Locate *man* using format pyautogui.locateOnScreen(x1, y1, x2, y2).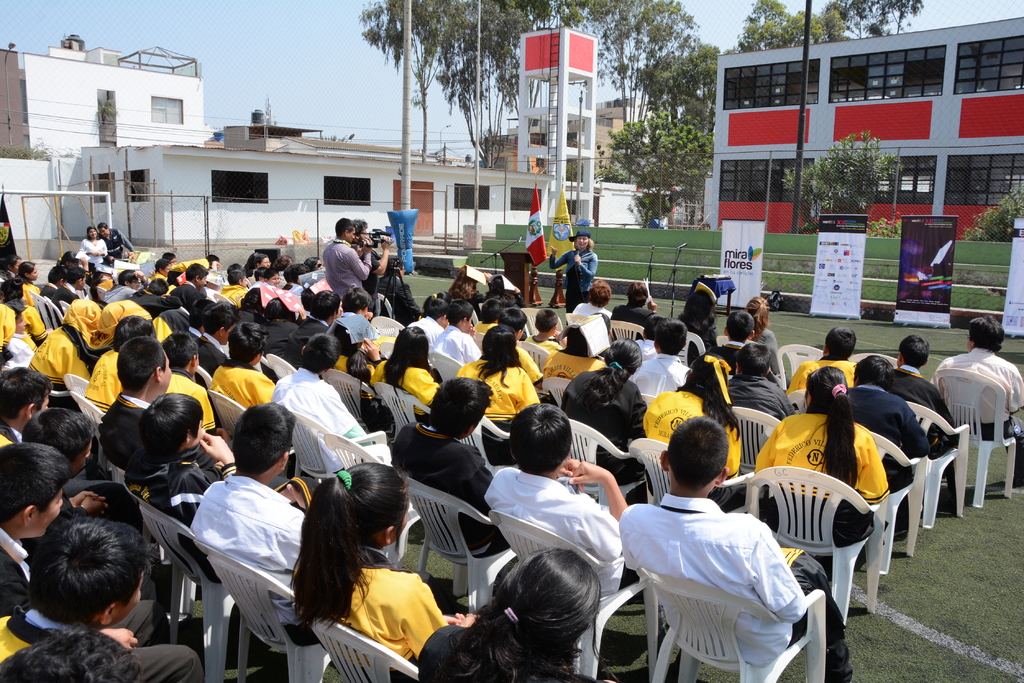
pyautogui.locateOnScreen(843, 354, 929, 534).
